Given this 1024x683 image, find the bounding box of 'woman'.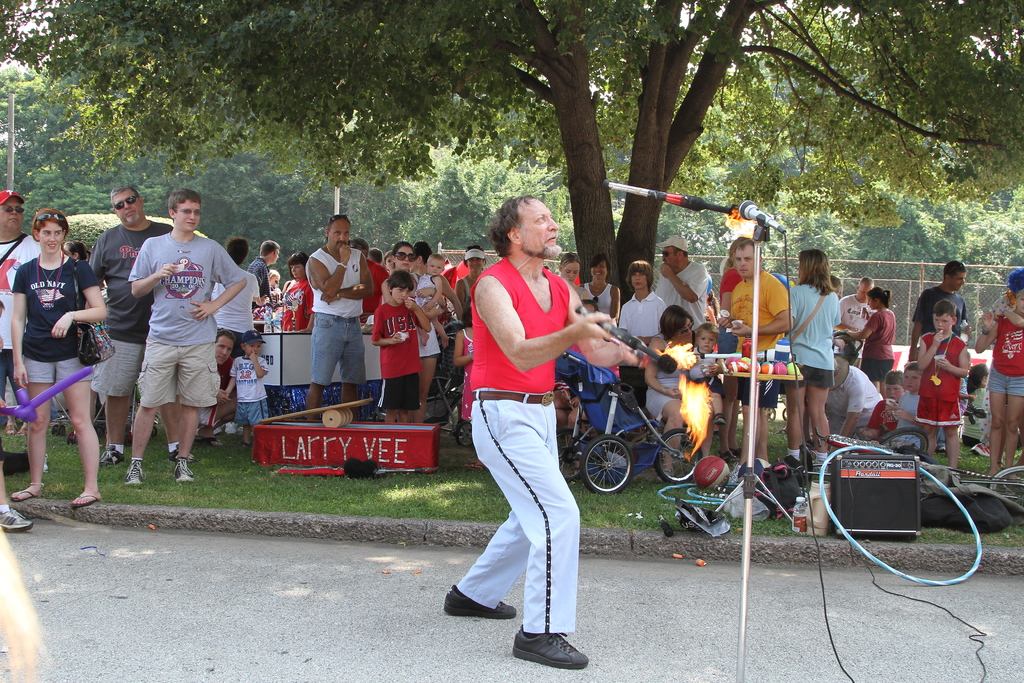
locate(10, 208, 106, 509).
